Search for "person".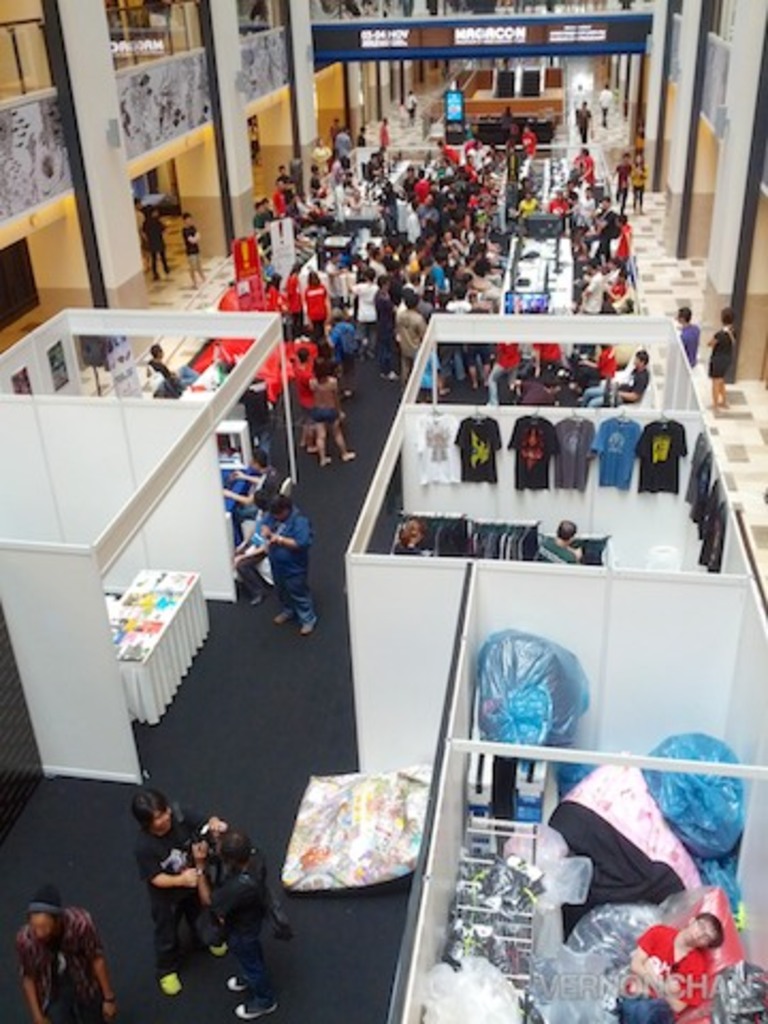
Found at locate(288, 352, 318, 448).
